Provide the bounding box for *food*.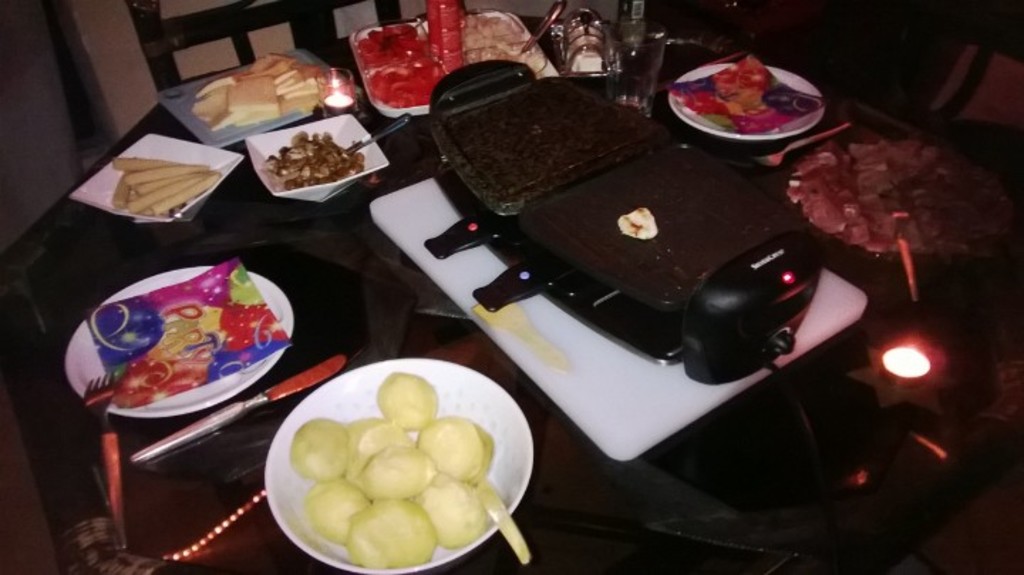
pyautogui.locateOnScreen(358, 152, 366, 172).
